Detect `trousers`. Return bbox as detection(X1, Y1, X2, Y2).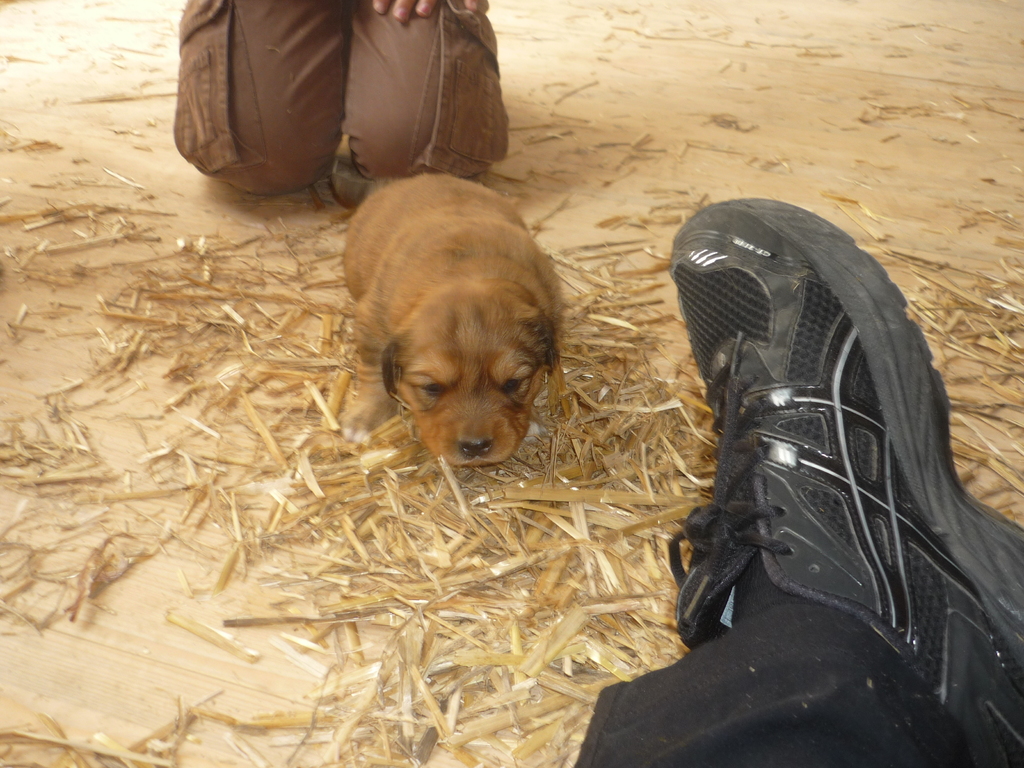
detection(170, 0, 515, 194).
